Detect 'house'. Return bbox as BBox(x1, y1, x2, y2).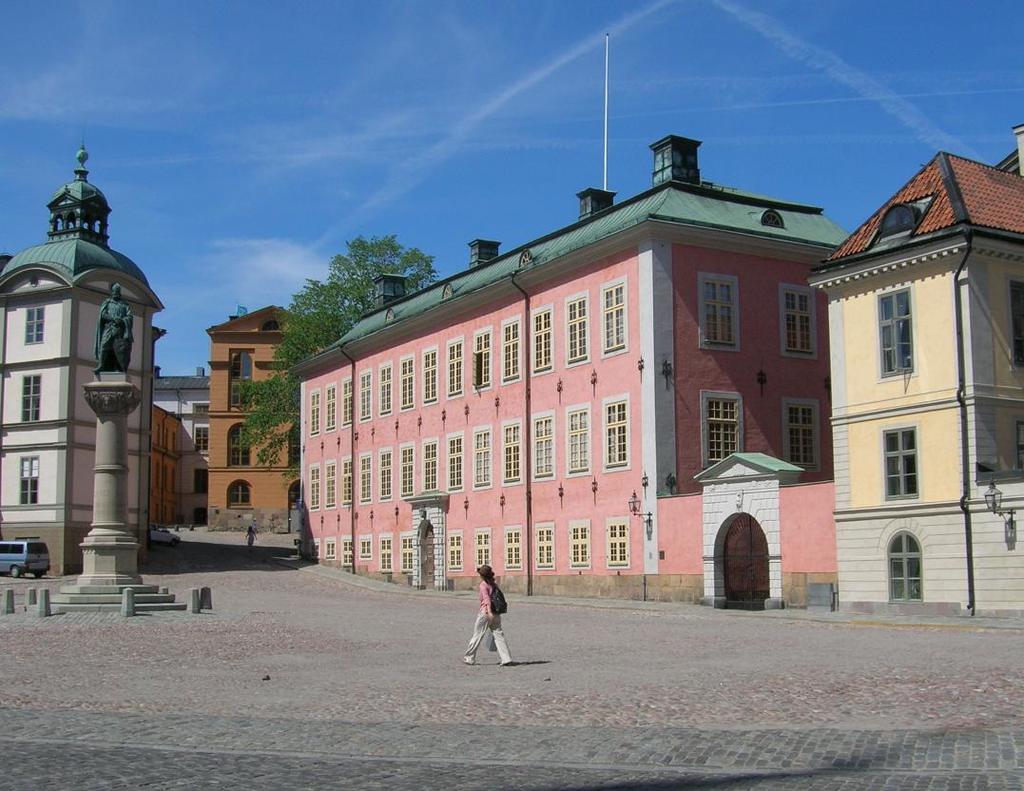
BBox(158, 369, 210, 524).
